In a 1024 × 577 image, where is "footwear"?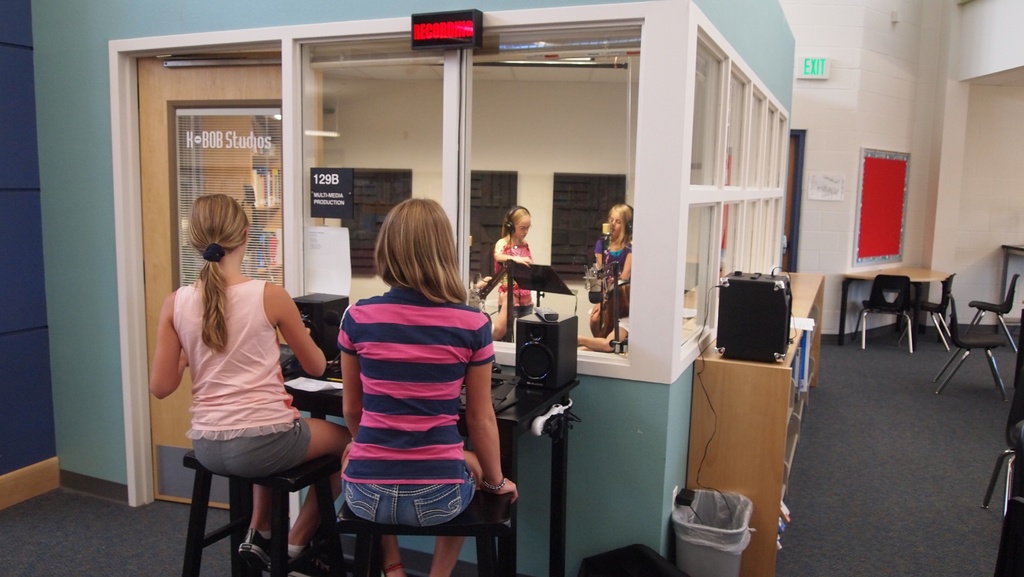
376/565/392/576.
